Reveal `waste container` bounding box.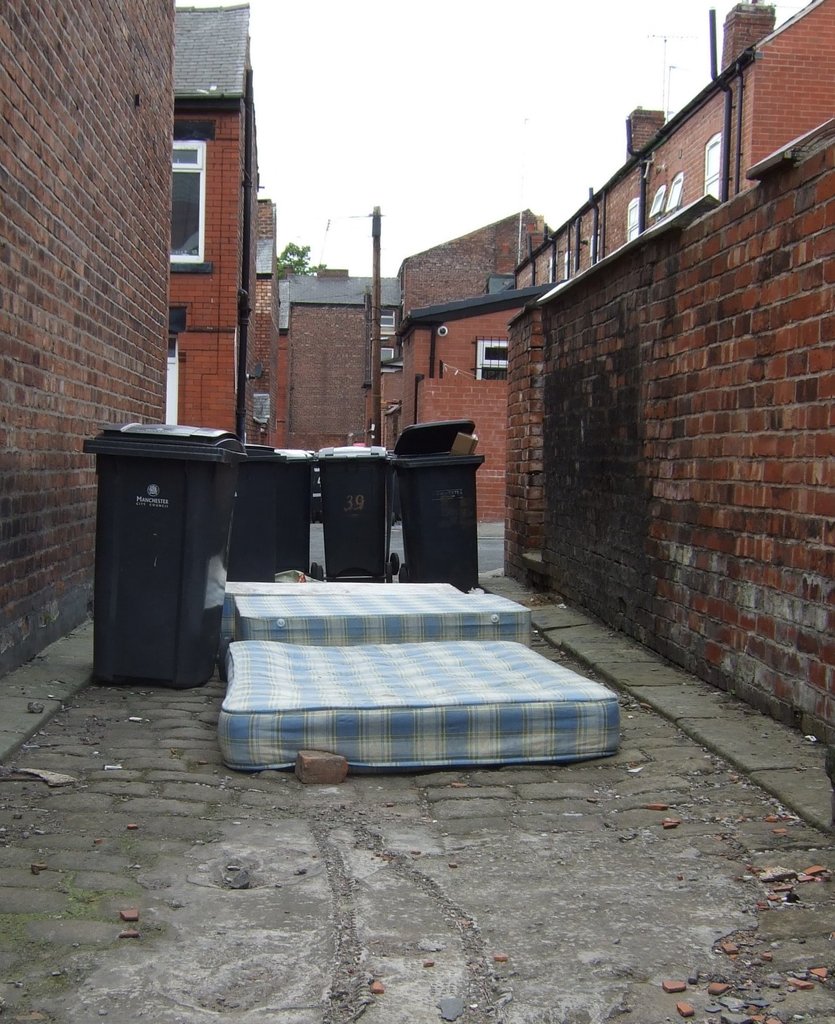
Revealed: BBox(232, 442, 327, 586).
